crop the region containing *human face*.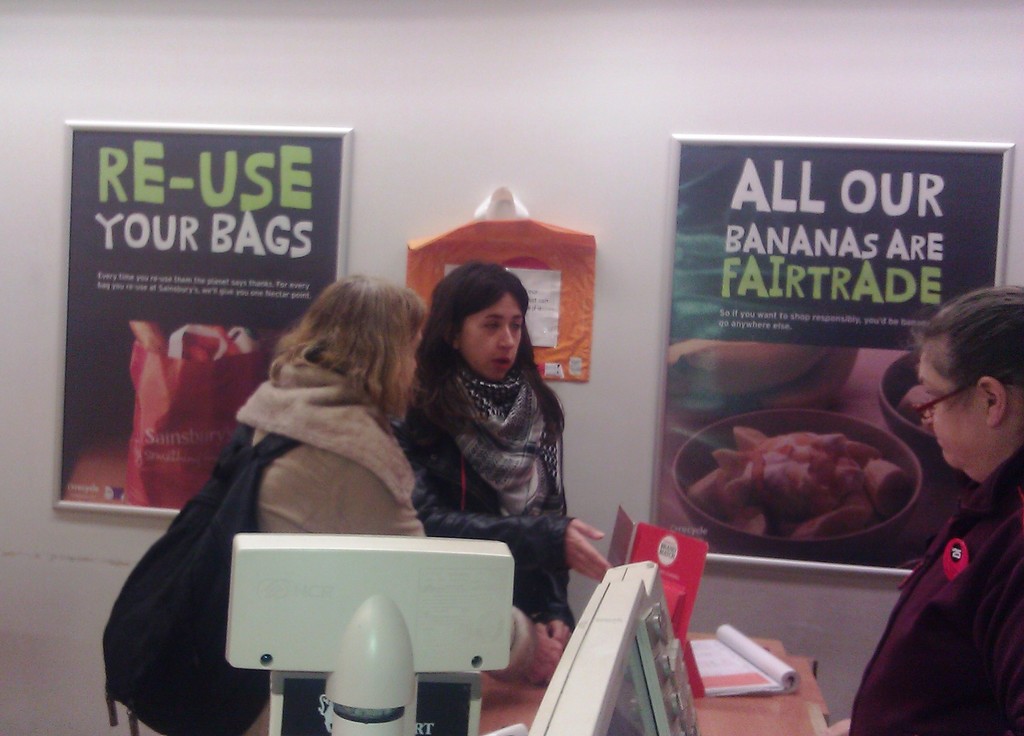
Crop region: bbox=[920, 361, 979, 473].
